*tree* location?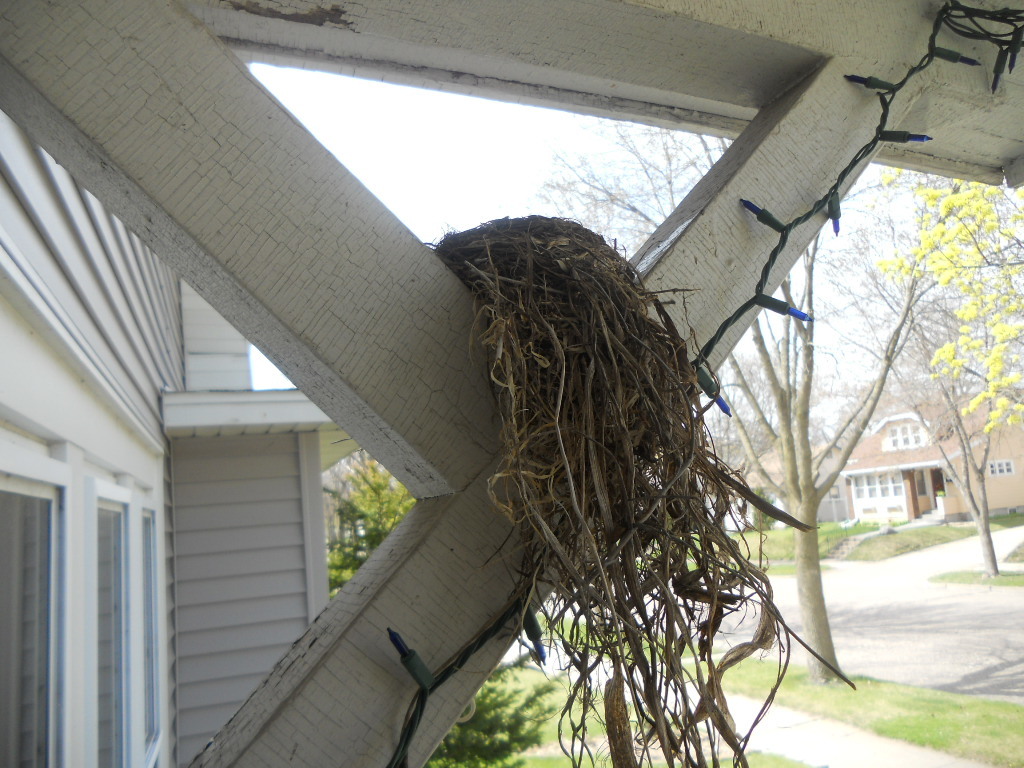
bbox=(833, 163, 1023, 571)
